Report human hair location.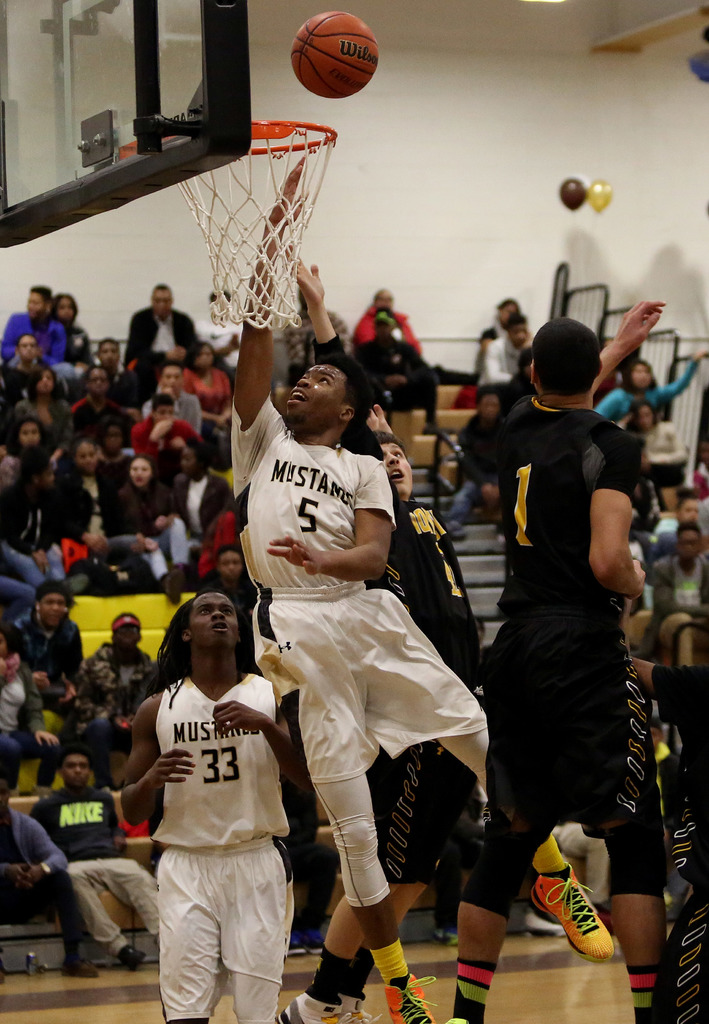
Report: (47,292,81,323).
